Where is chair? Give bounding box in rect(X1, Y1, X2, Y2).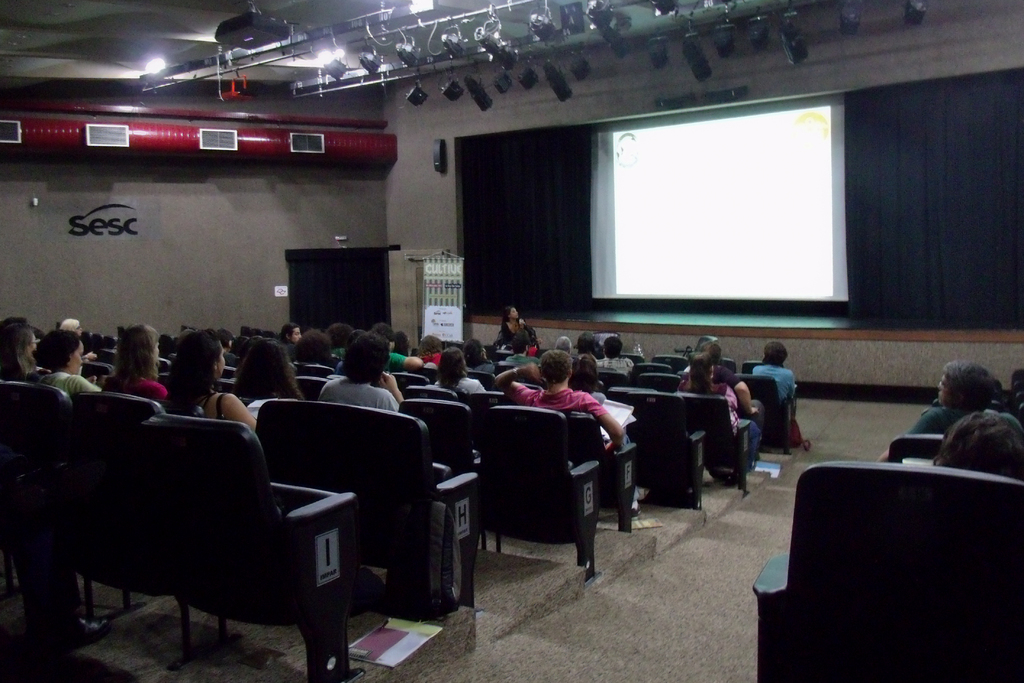
rect(85, 360, 111, 379).
